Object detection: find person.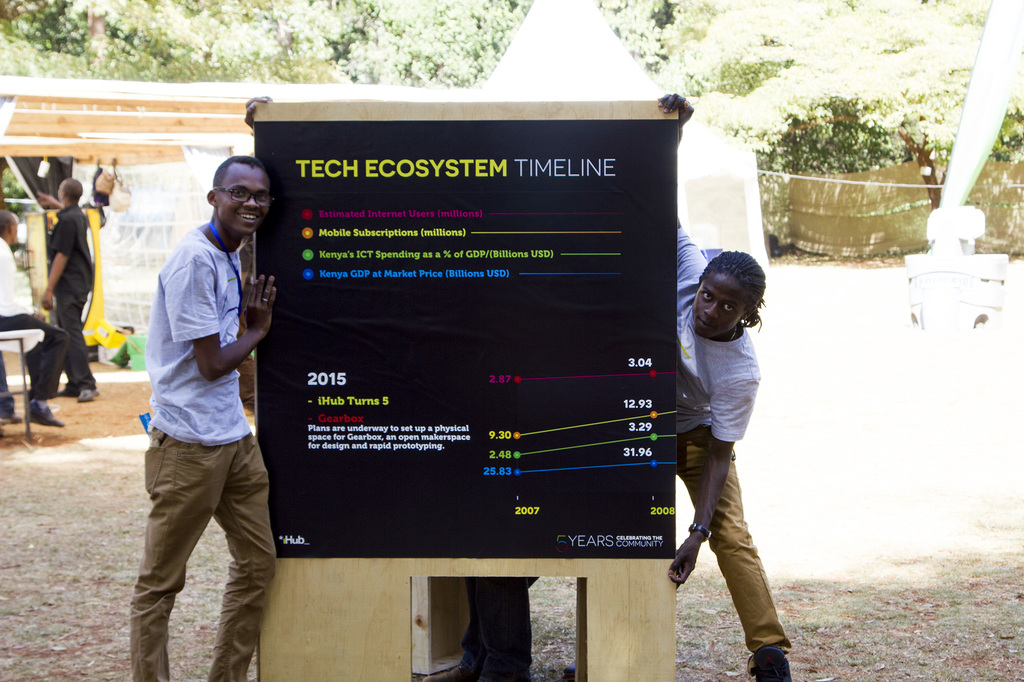
BBox(33, 173, 101, 409).
